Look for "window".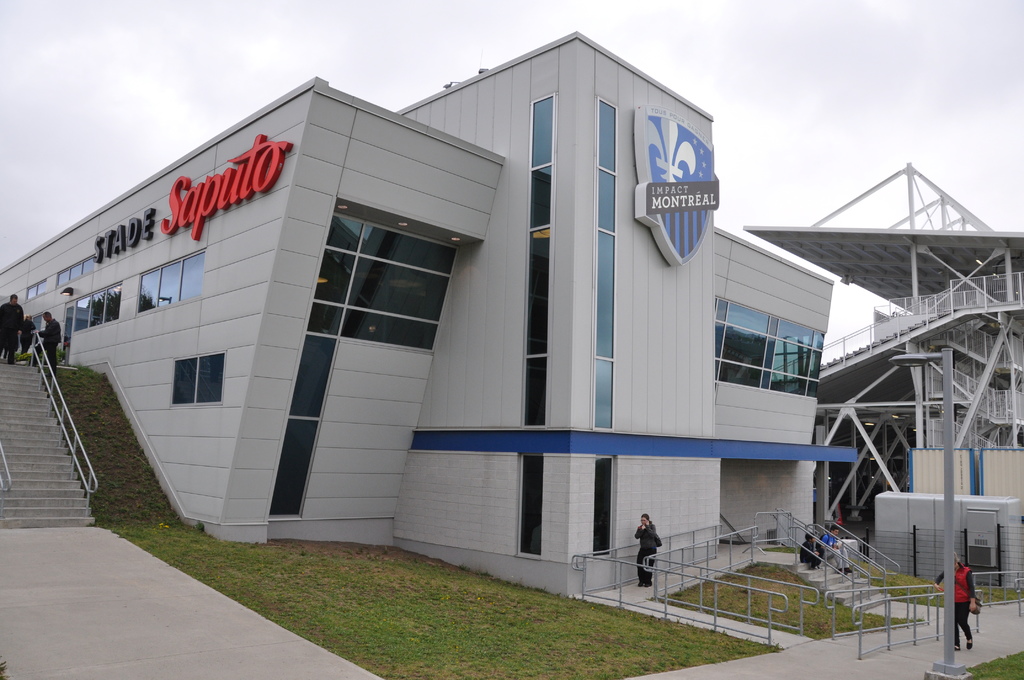
Found: crop(172, 350, 225, 405).
